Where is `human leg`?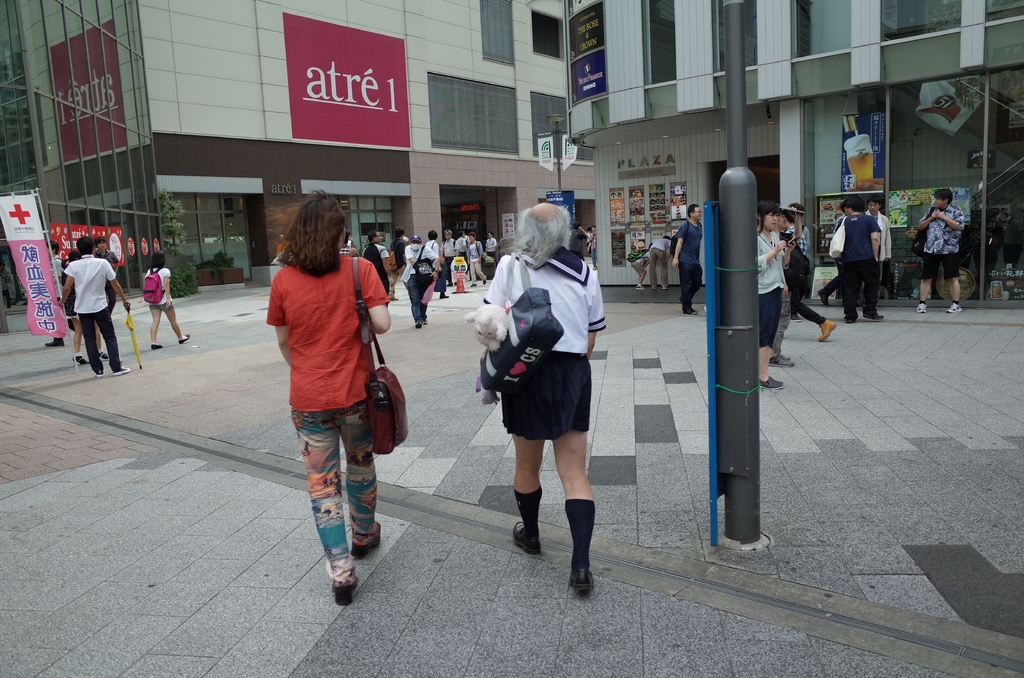
select_region(74, 314, 84, 362).
